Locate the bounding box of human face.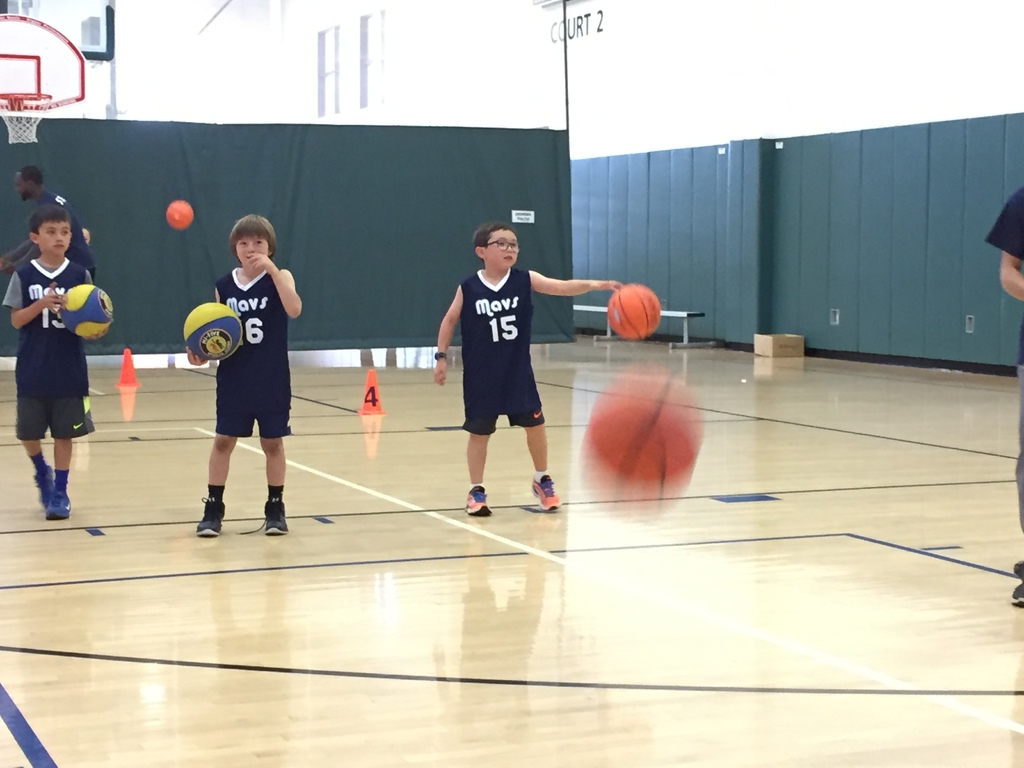
Bounding box: Rect(484, 230, 518, 268).
